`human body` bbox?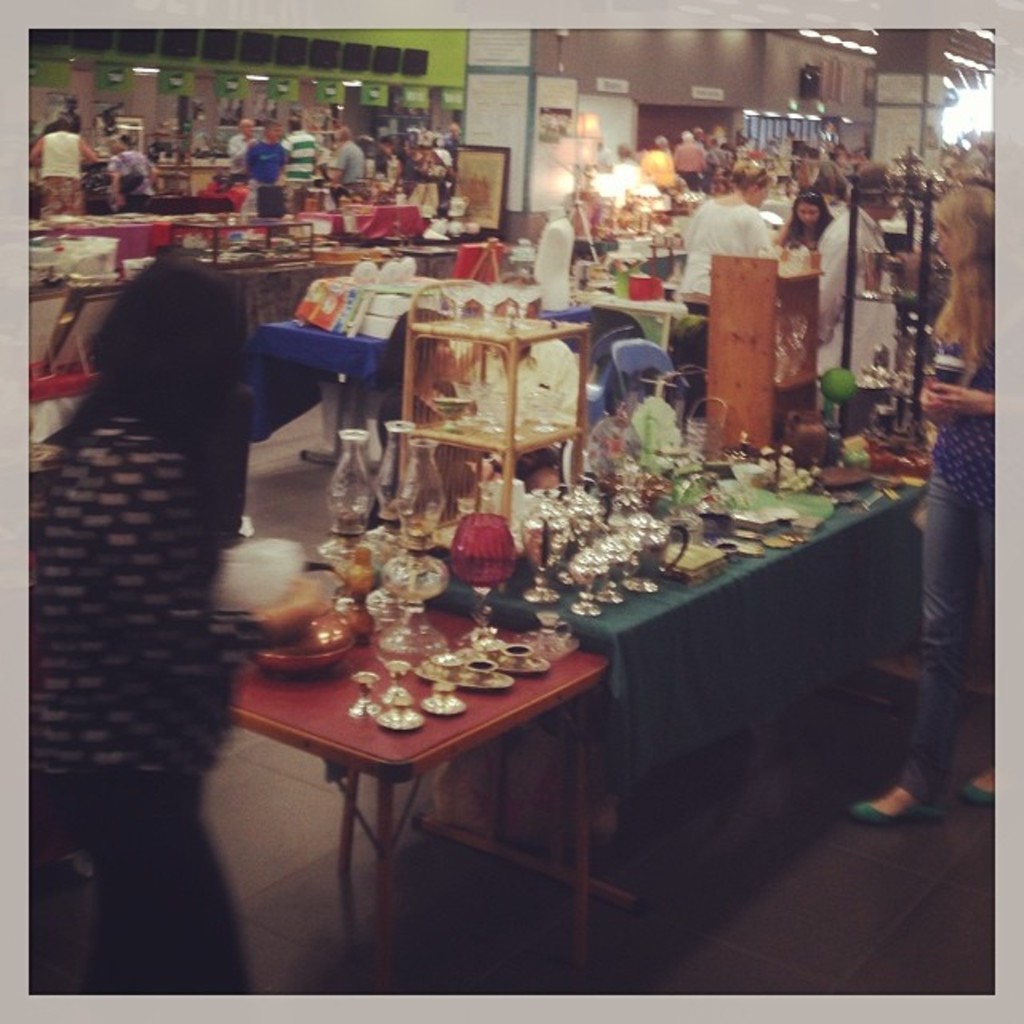
<region>58, 198, 314, 896</region>
